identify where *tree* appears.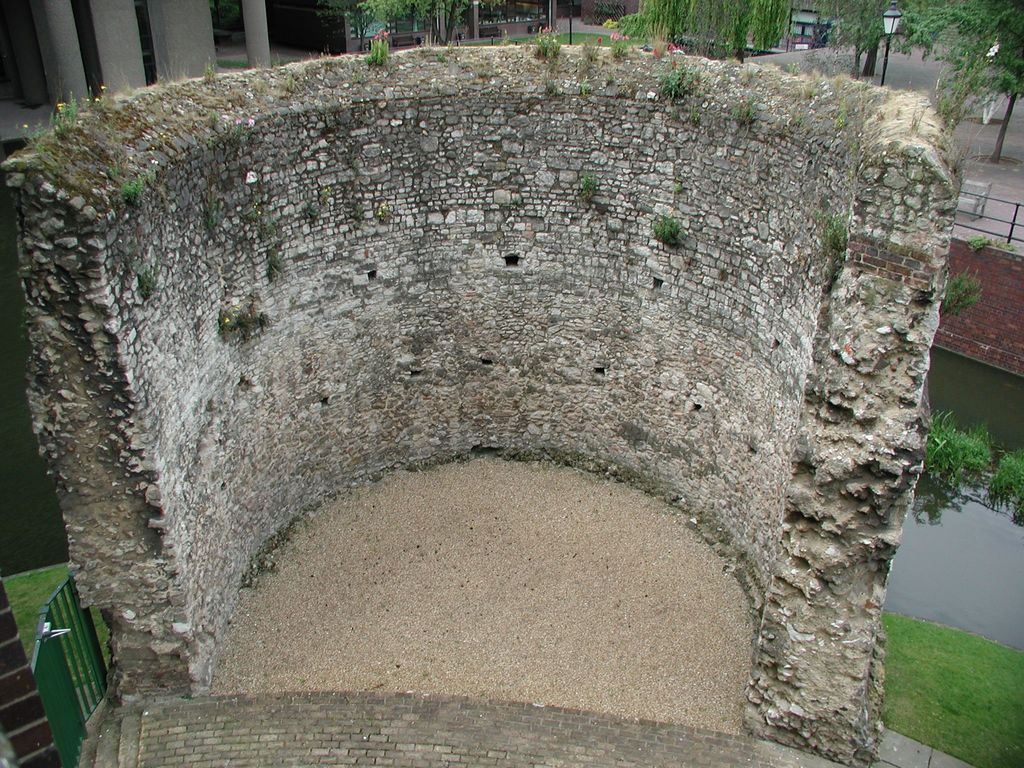
Appears at <box>900,0,1023,170</box>.
